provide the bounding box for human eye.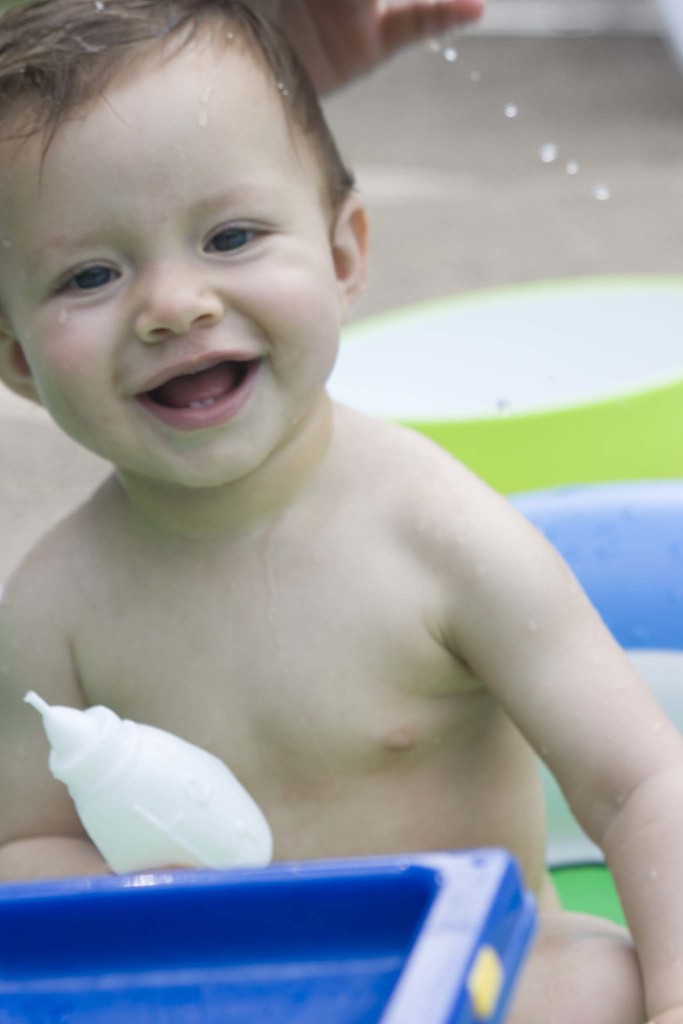
{"x1": 192, "y1": 193, "x2": 287, "y2": 250}.
